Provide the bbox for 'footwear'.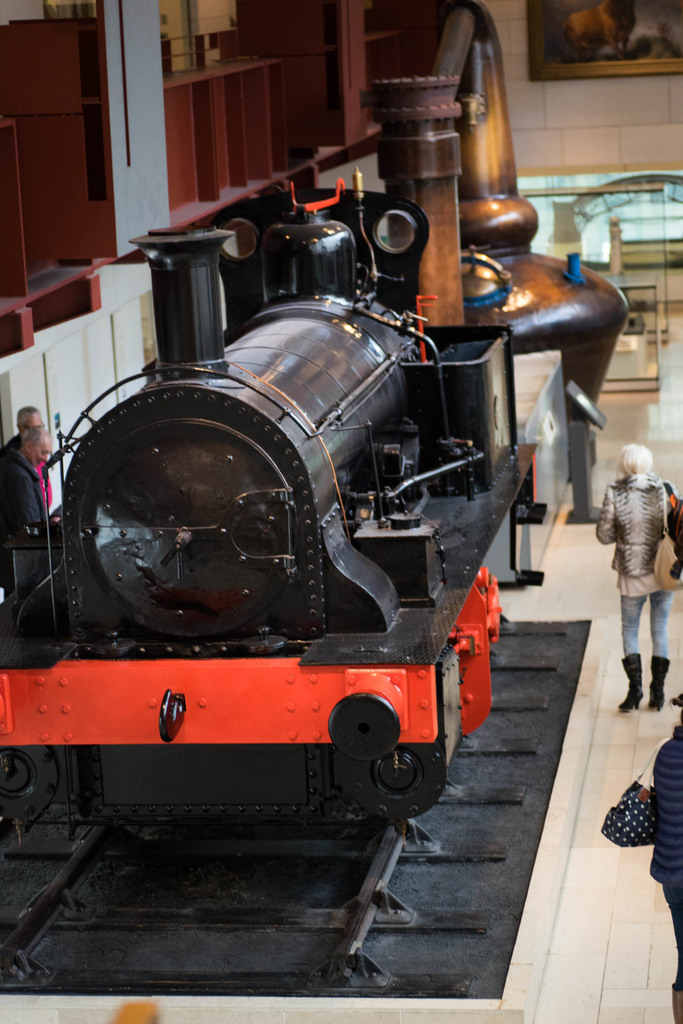
box=[618, 646, 654, 710].
